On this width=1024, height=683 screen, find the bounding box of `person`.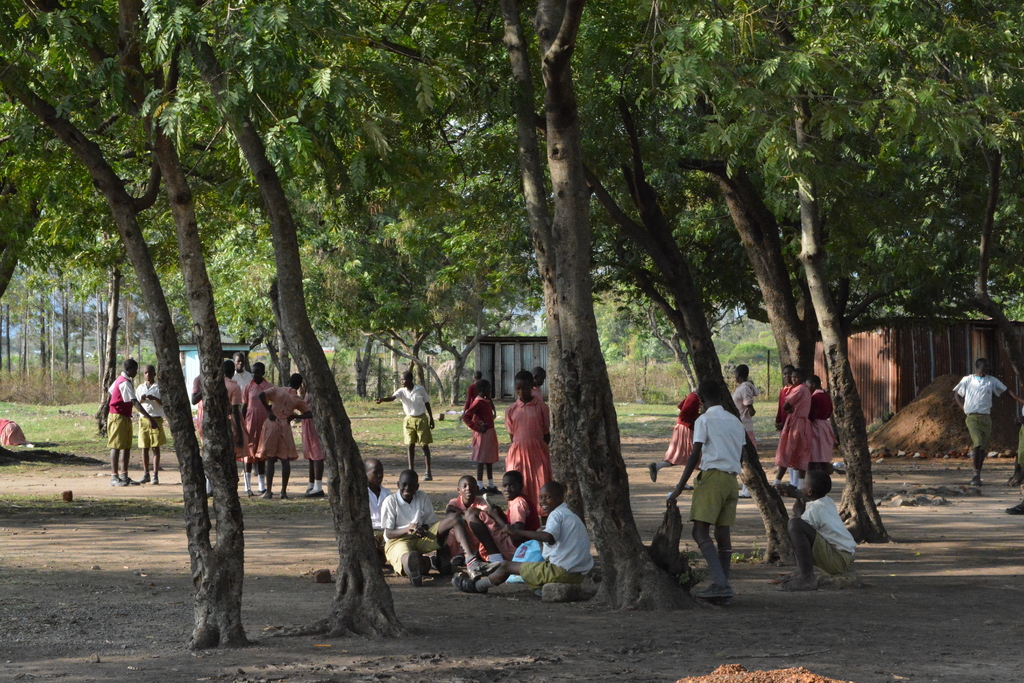
Bounding box: bbox=[1008, 358, 1023, 482].
